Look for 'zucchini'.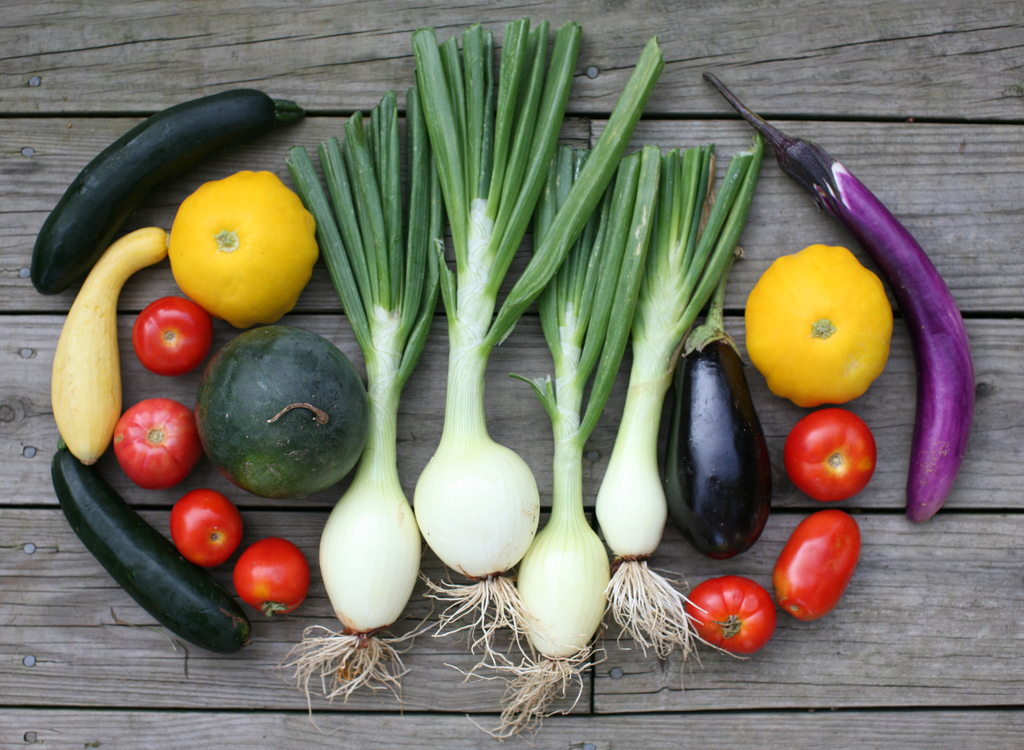
Found: crop(28, 82, 305, 293).
